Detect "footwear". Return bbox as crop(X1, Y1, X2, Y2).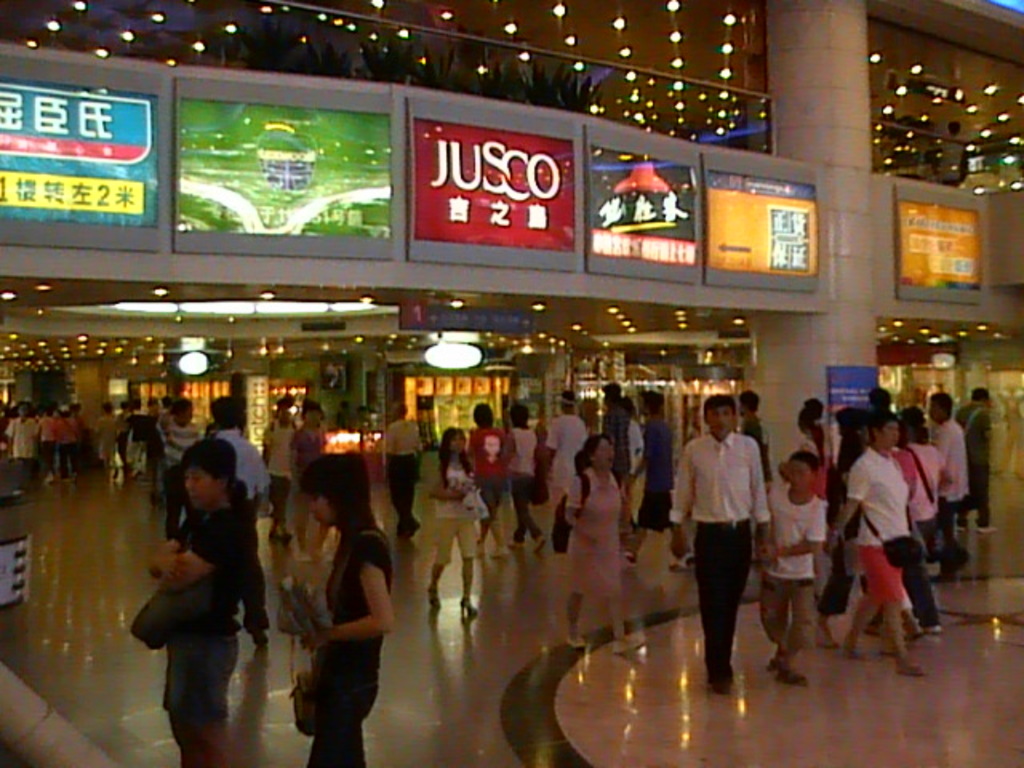
crop(299, 554, 312, 565).
